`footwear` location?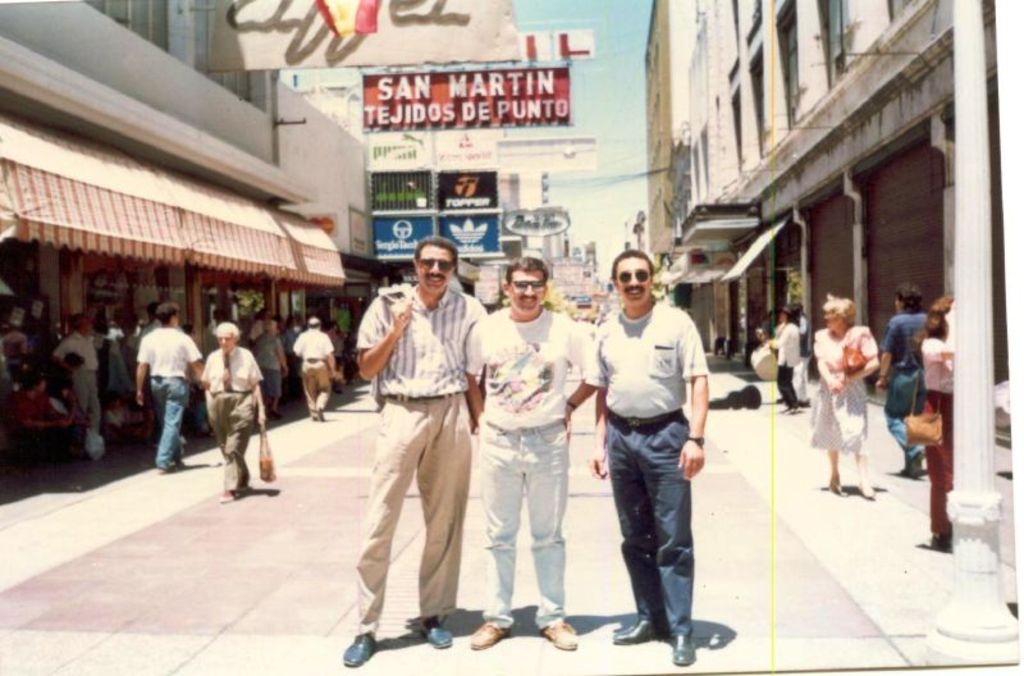
[472, 621, 511, 647]
